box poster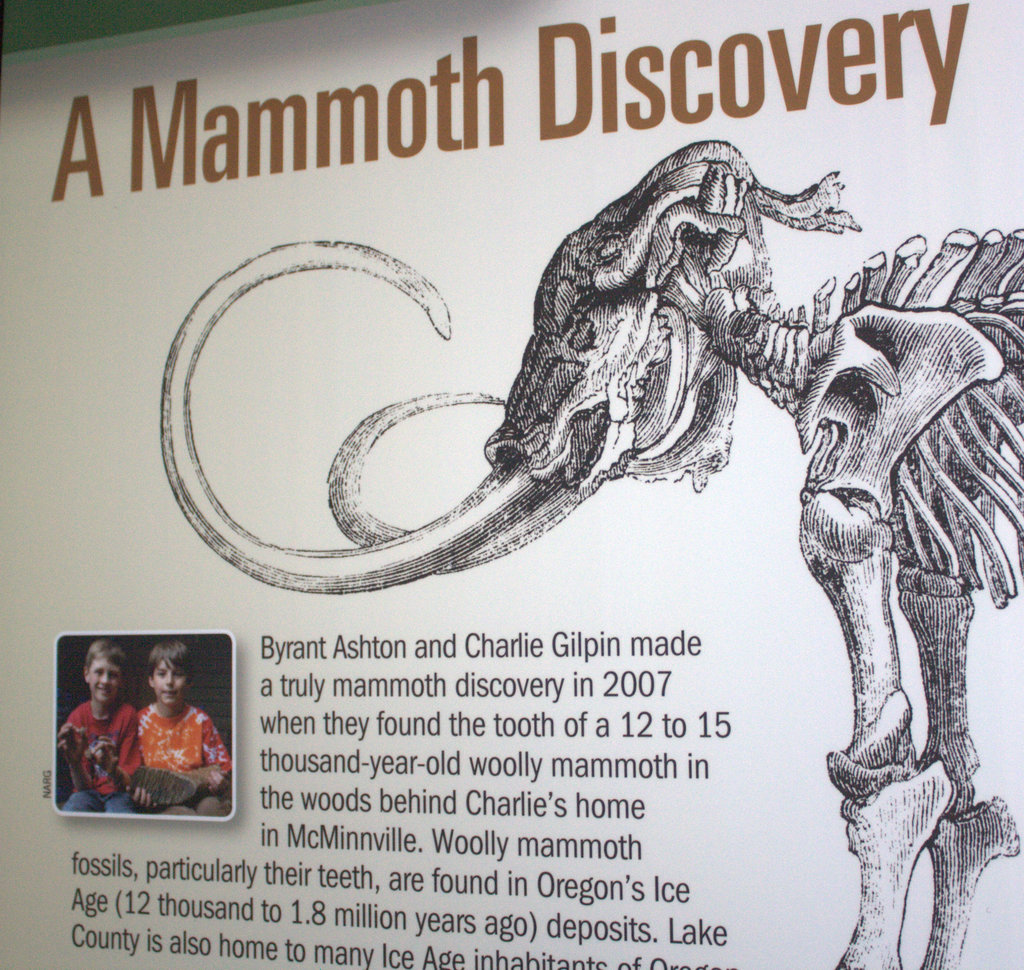
bbox=(0, 0, 1023, 969)
